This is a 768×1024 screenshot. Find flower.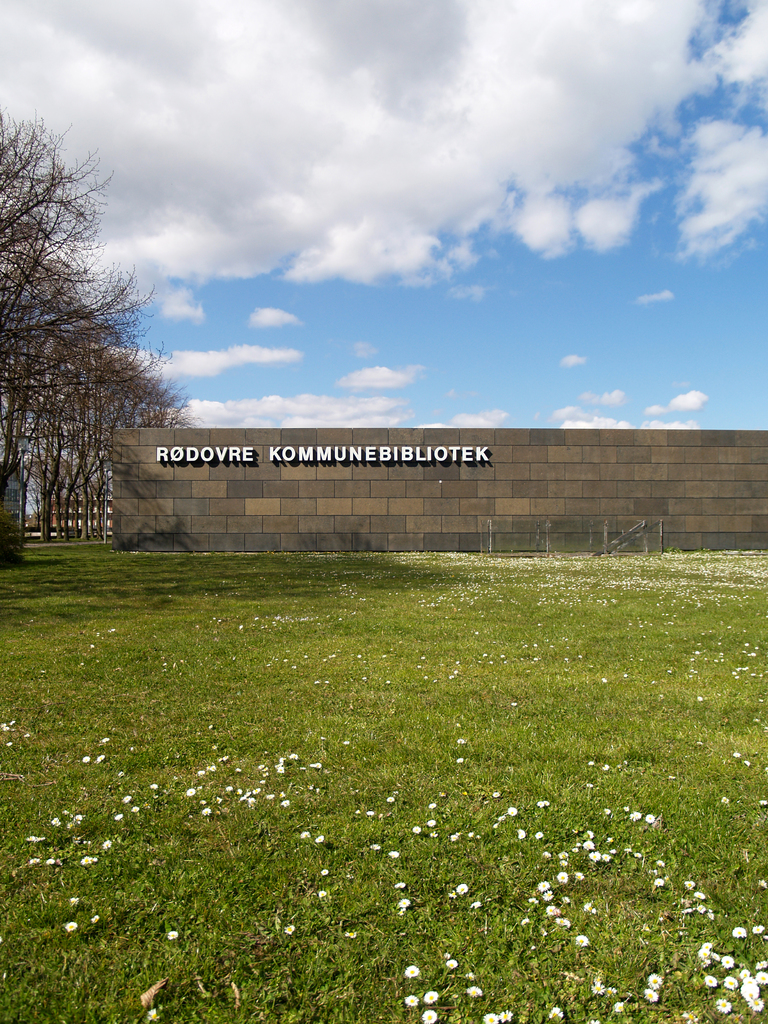
Bounding box: <region>503, 1012, 510, 1023</region>.
